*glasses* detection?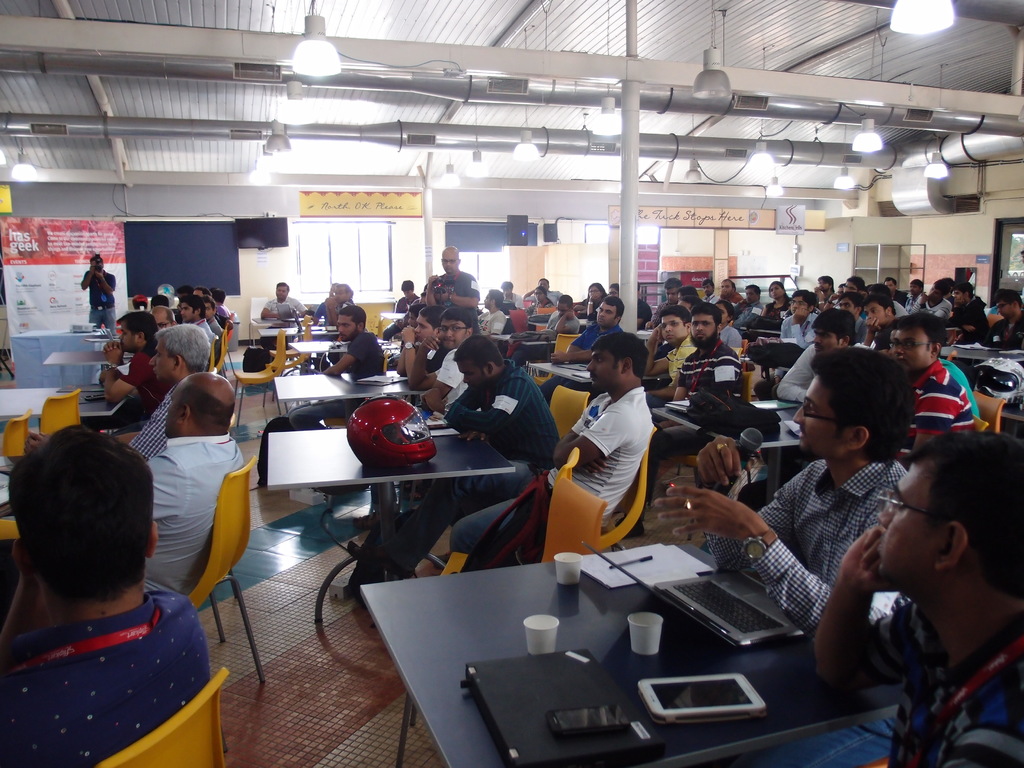
(x1=156, y1=318, x2=174, y2=329)
